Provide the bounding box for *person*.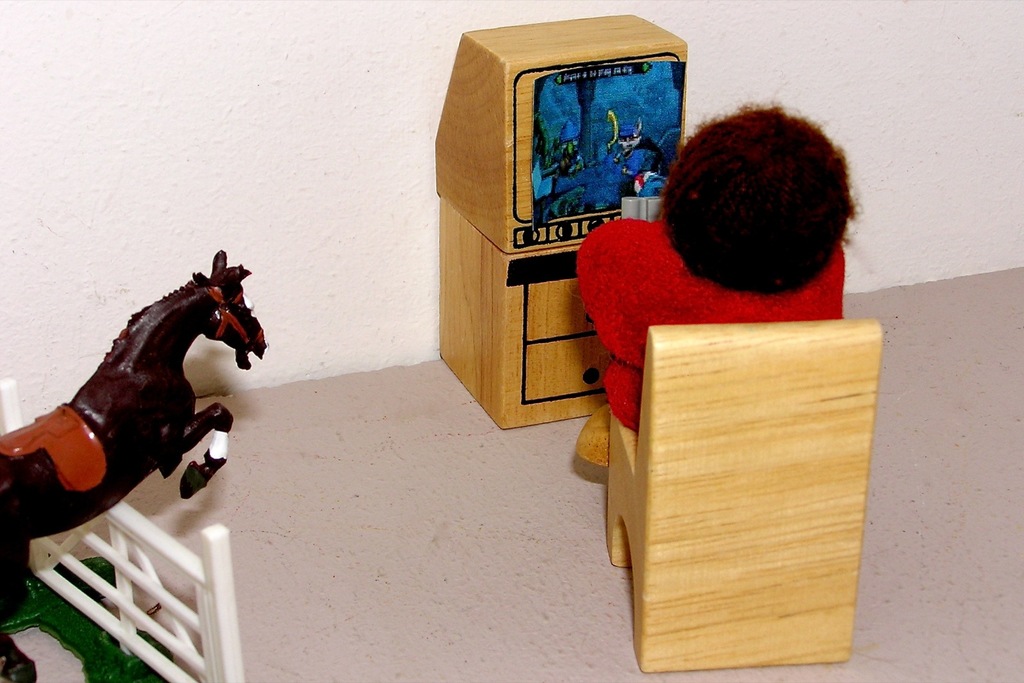
586,100,877,395.
